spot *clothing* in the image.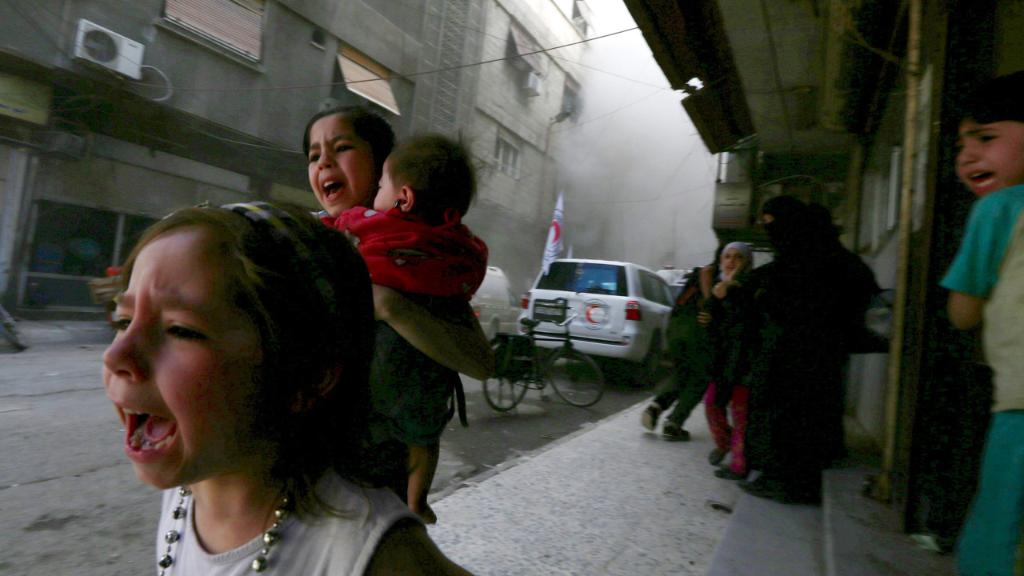
*clothing* found at left=937, top=181, right=1023, bottom=575.
